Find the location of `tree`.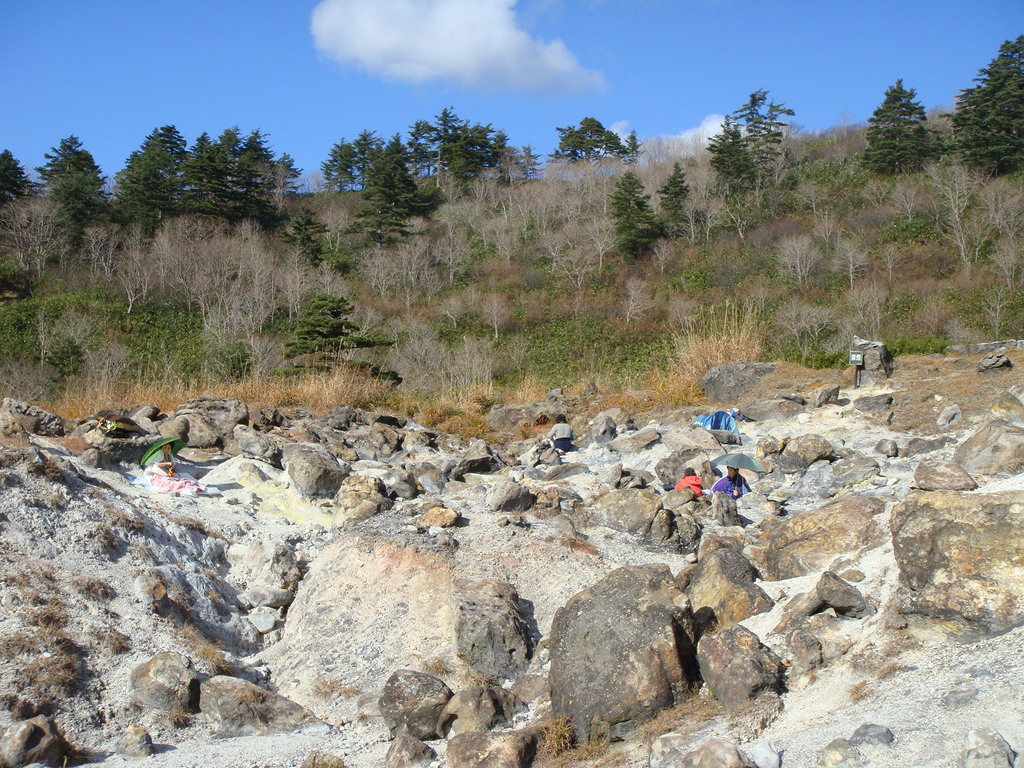
Location: 538, 125, 590, 170.
